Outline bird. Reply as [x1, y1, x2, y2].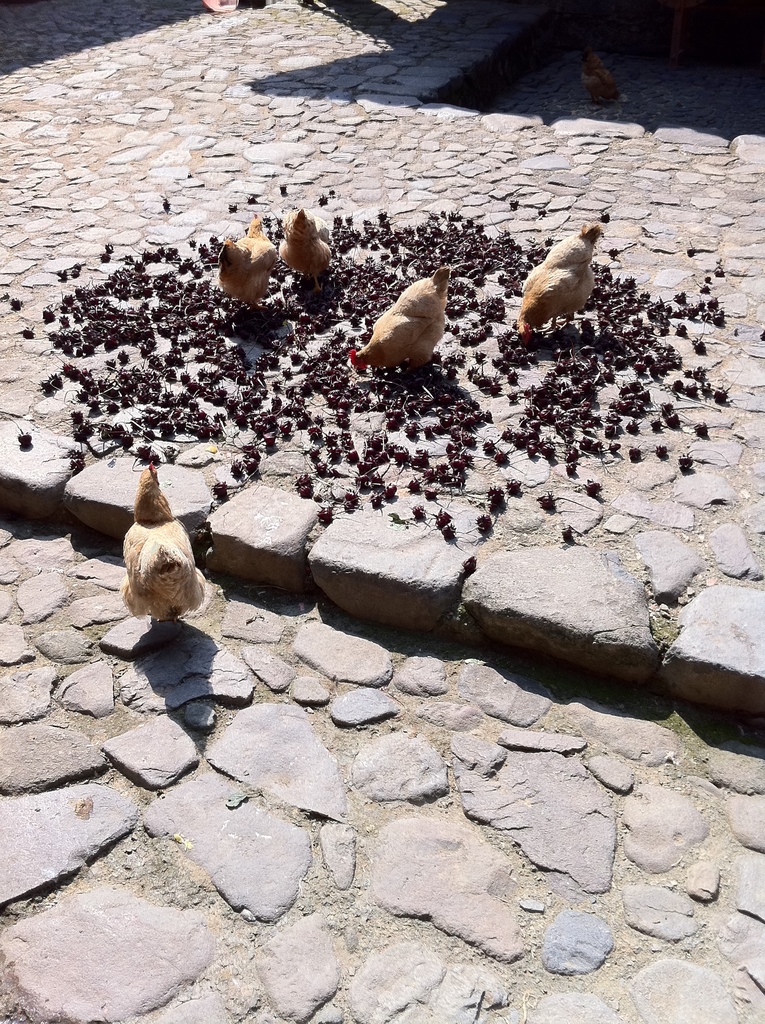
[513, 206, 616, 338].
